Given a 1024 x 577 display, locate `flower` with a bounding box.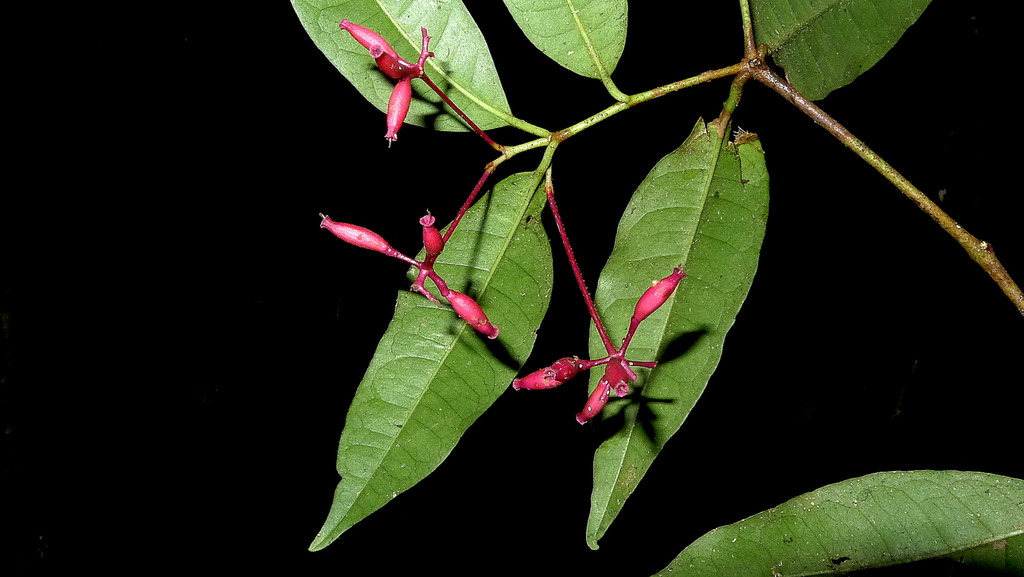
Located: bbox=(387, 77, 414, 145).
